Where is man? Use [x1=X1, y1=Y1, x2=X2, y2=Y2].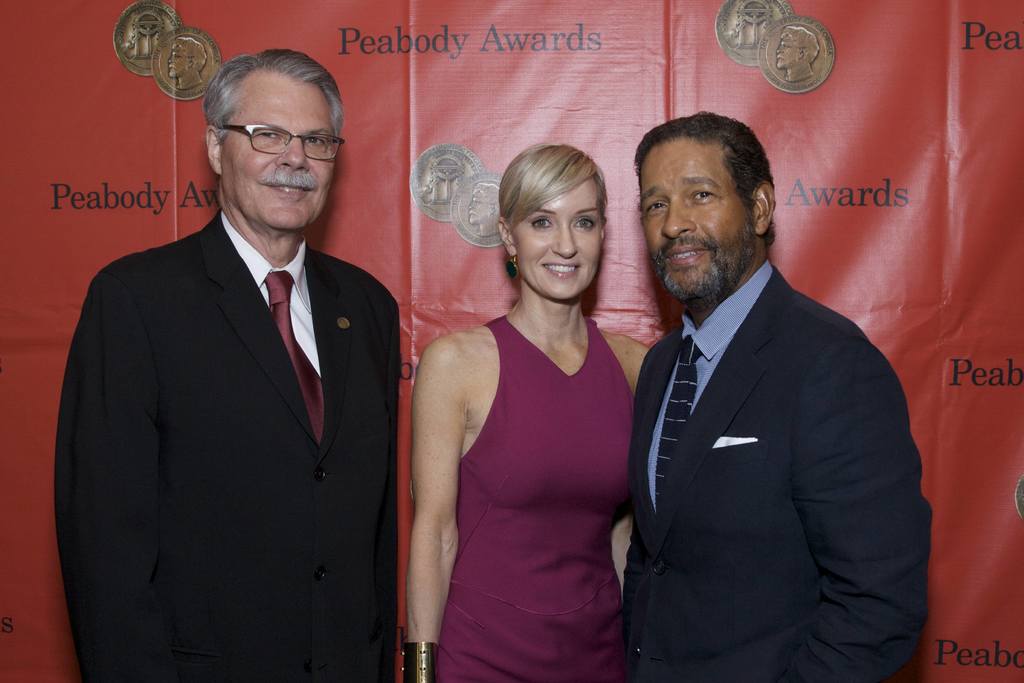
[x1=51, y1=48, x2=400, y2=682].
